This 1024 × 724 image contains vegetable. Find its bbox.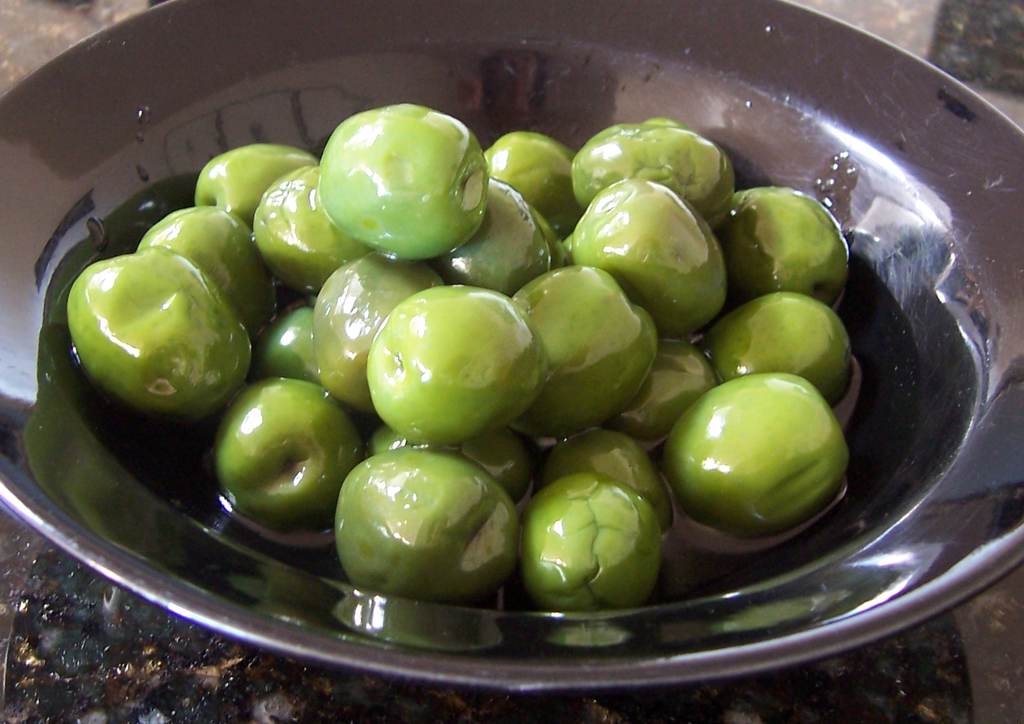
BBox(320, 95, 489, 263).
